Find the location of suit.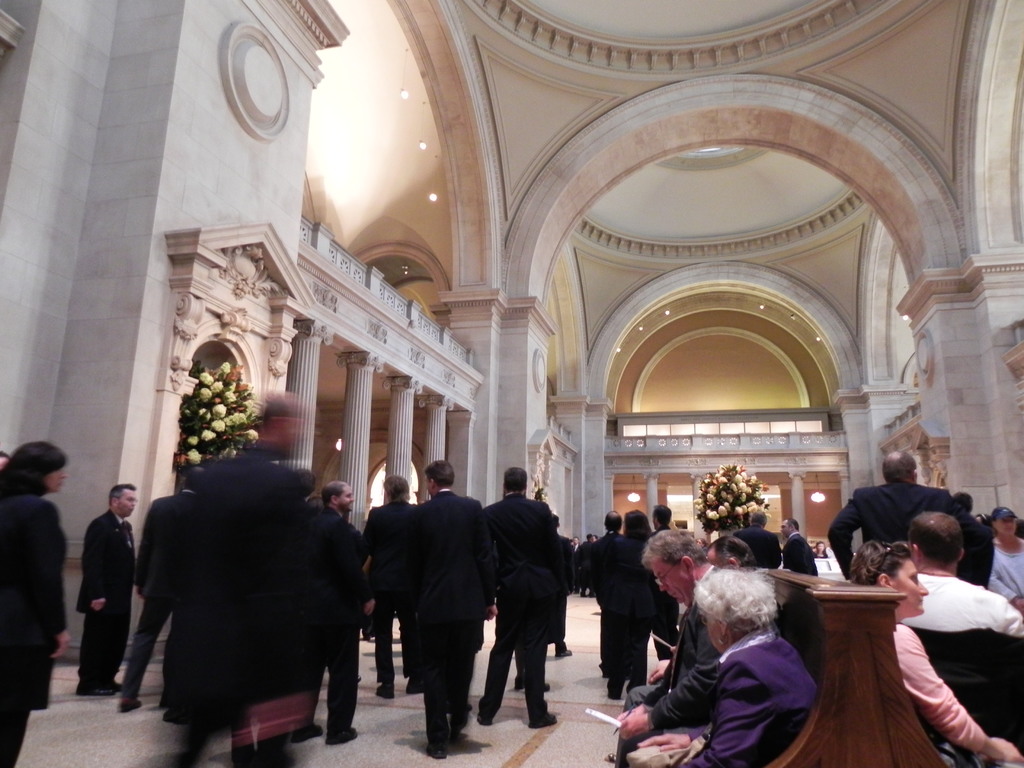
Location: locate(127, 484, 202, 695).
